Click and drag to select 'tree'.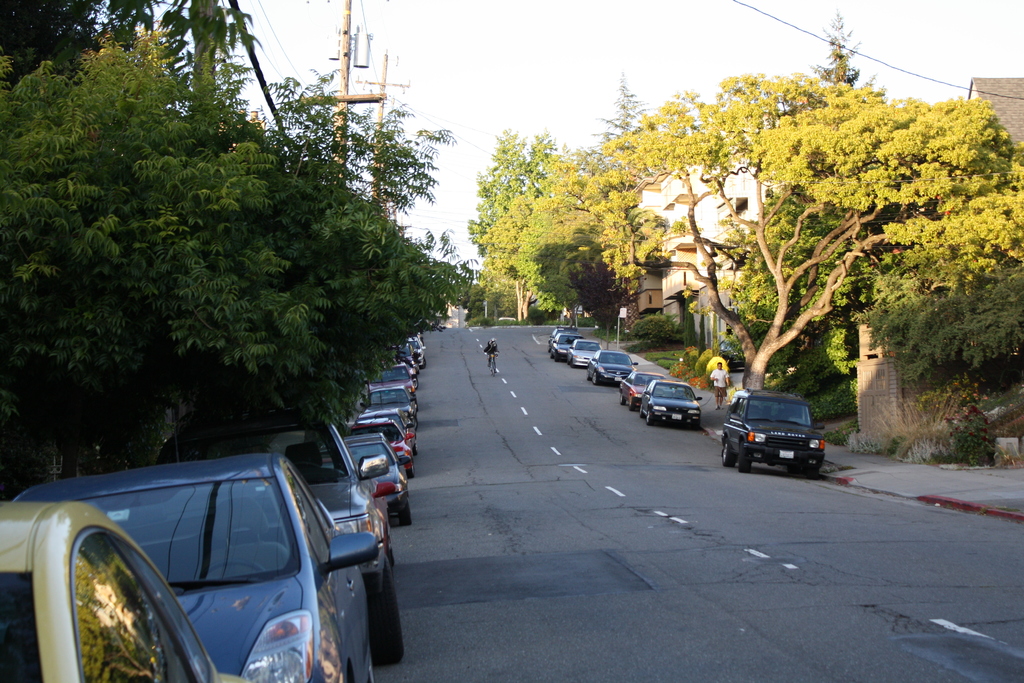
Selection: box(0, 0, 256, 131).
